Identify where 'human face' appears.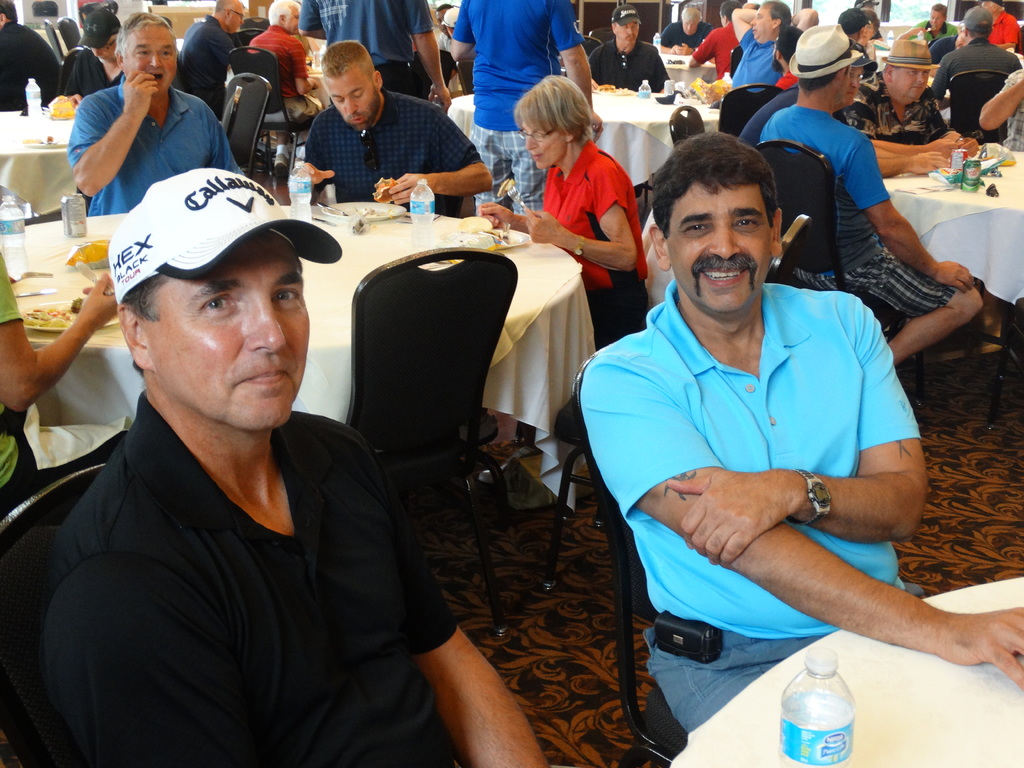
Appears at locate(143, 239, 320, 424).
